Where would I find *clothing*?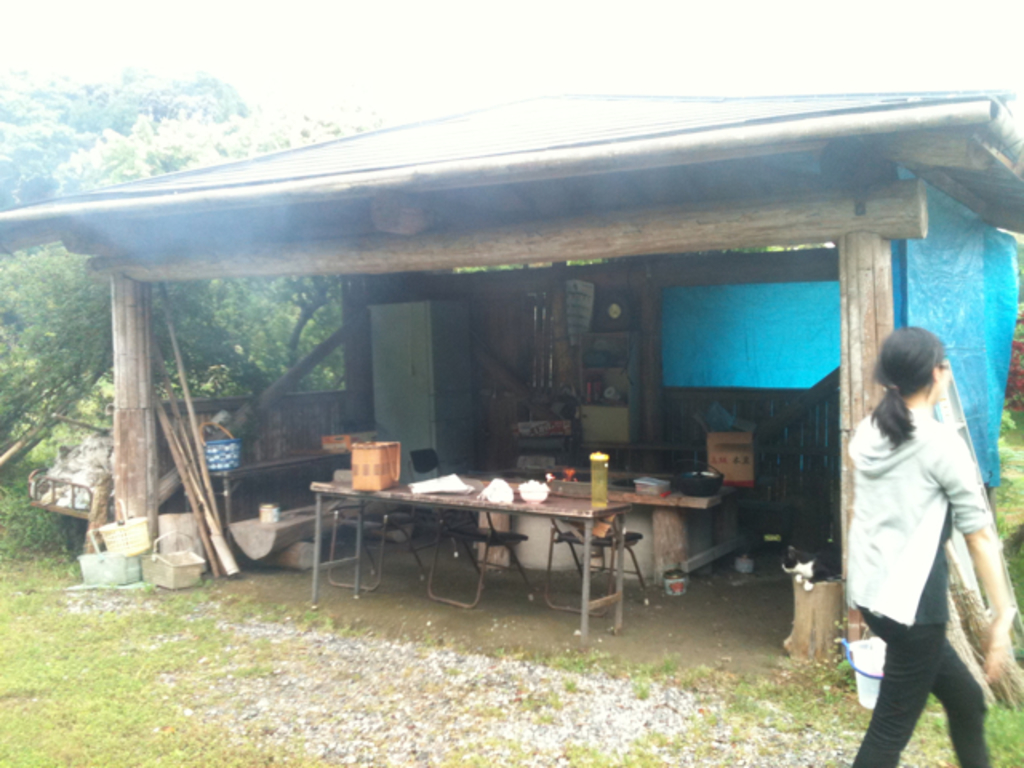
At bbox=[829, 347, 1000, 734].
